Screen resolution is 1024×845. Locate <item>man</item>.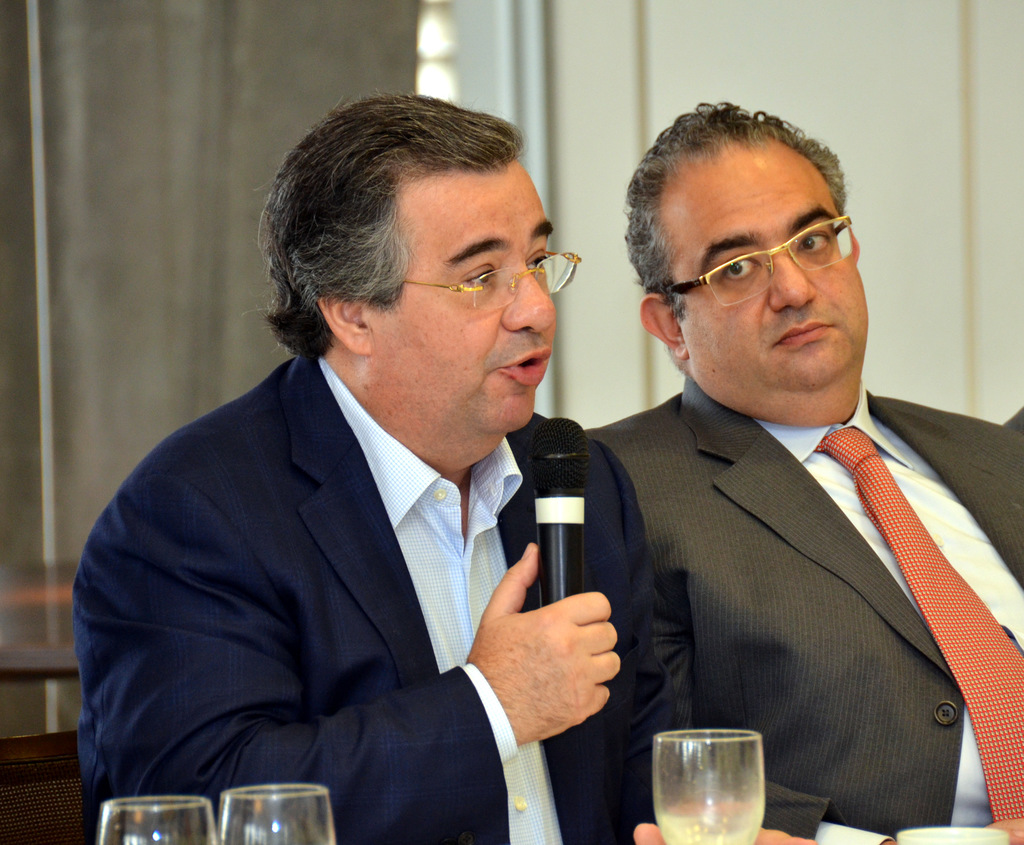
locate(582, 97, 1023, 844).
